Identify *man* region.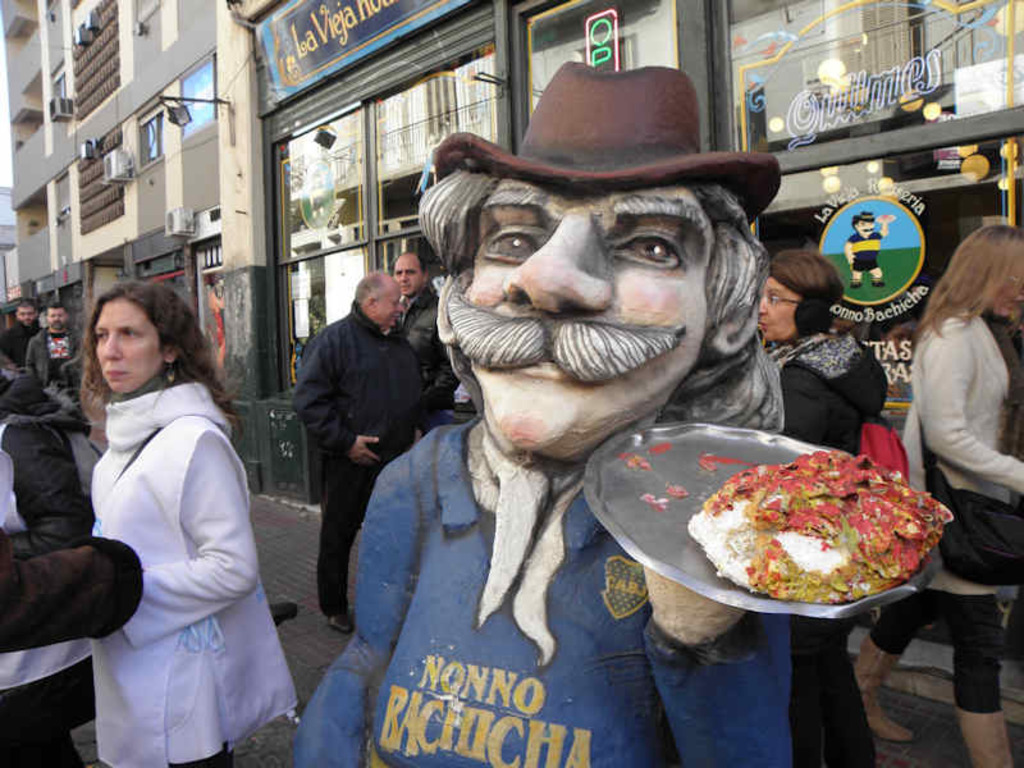
Region: rect(0, 301, 45, 362).
